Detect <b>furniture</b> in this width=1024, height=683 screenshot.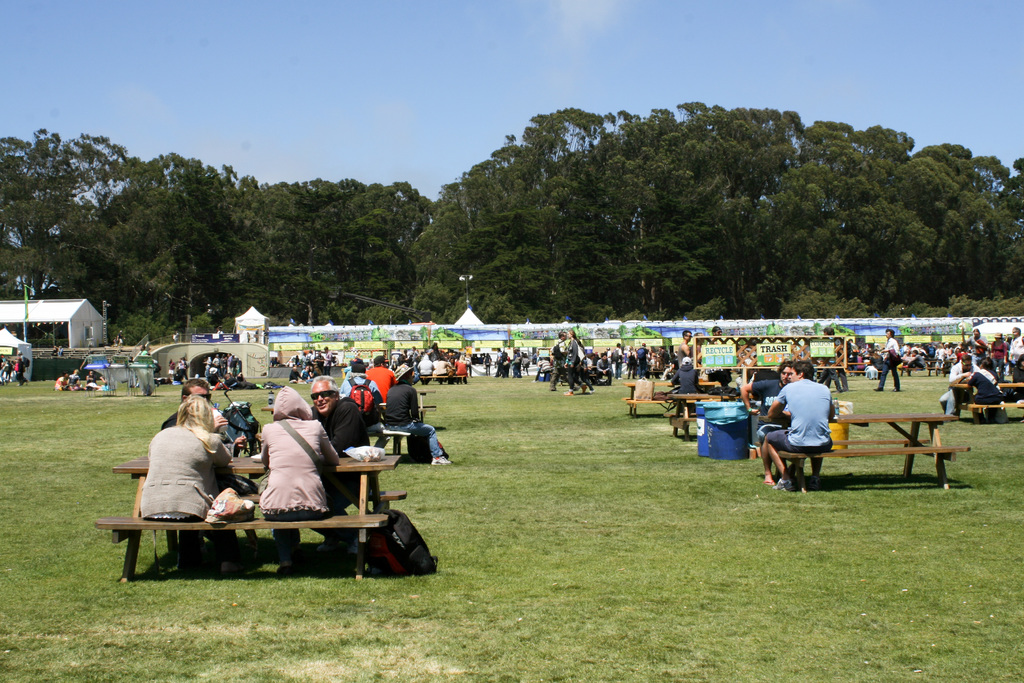
Detection: locate(412, 386, 435, 421).
